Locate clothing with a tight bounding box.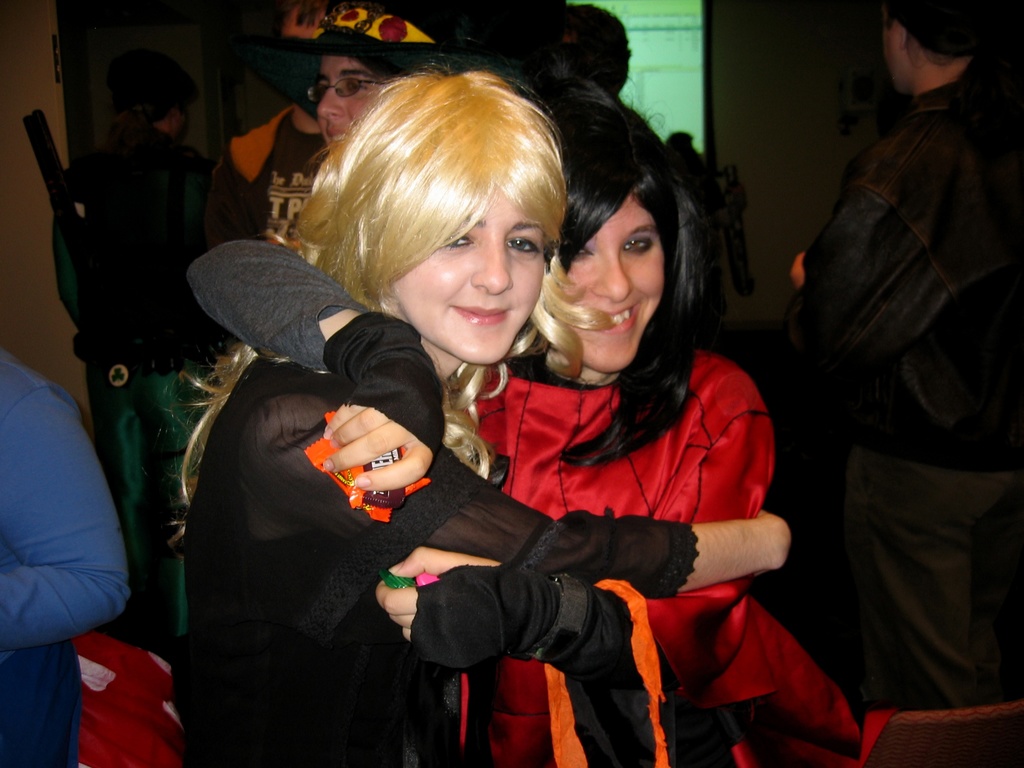
select_region(184, 301, 703, 765).
